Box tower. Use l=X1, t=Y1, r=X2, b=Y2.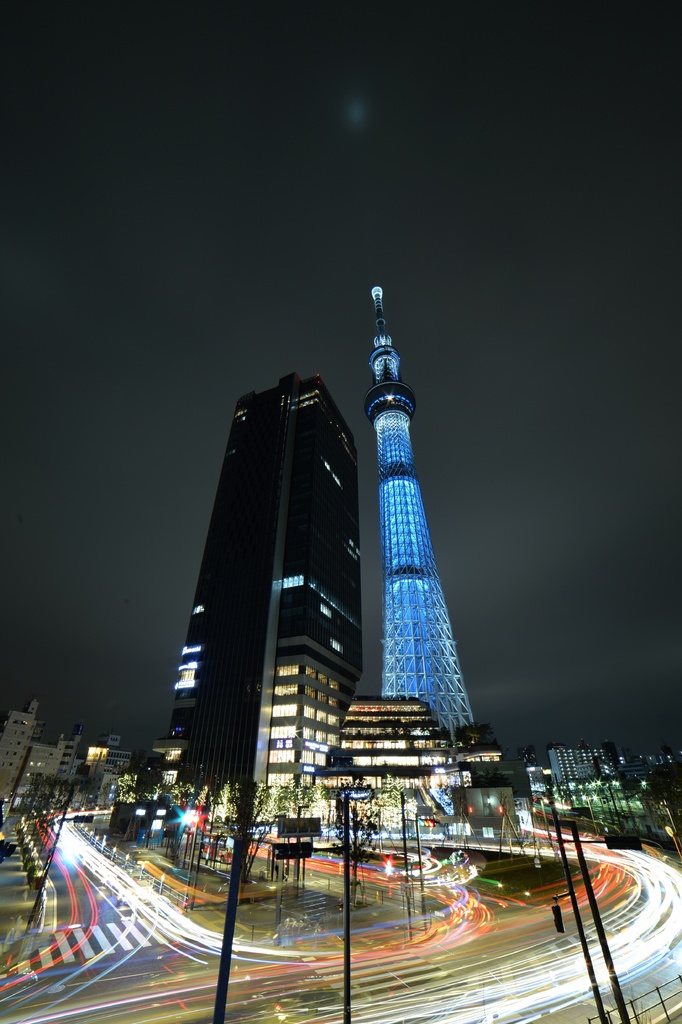
l=162, t=369, r=363, b=810.
